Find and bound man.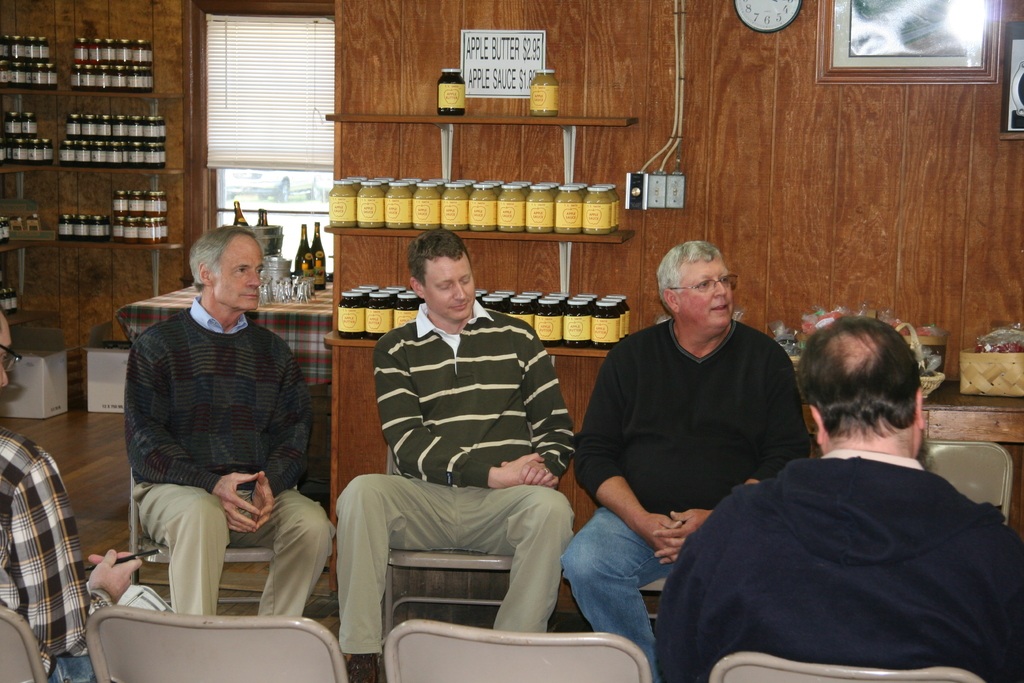
Bound: 111:216:319:663.
